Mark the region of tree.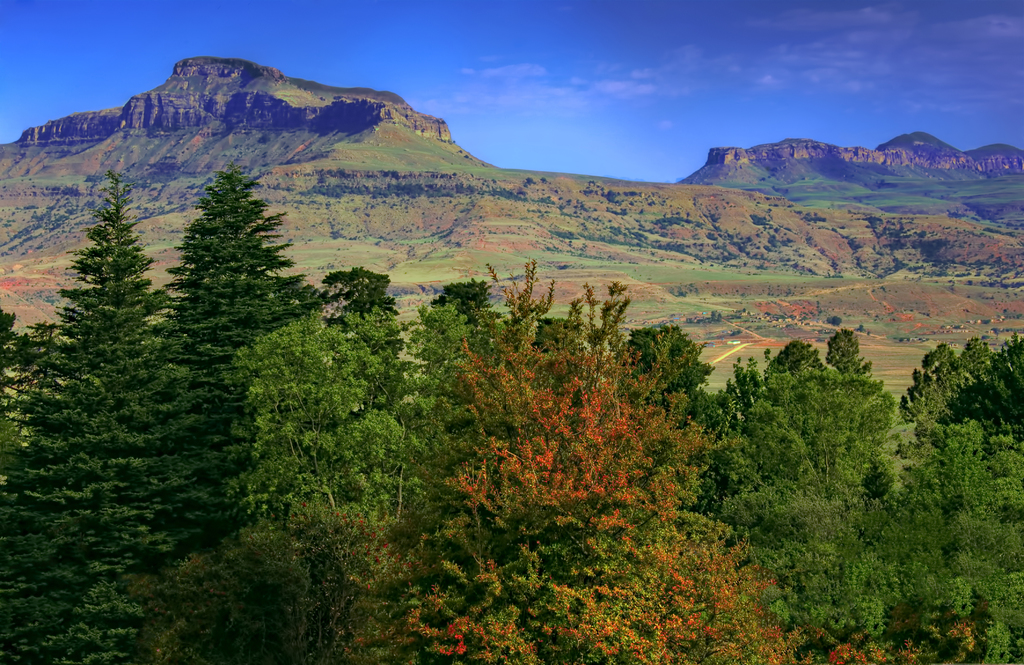
Region: region(413, 249, 729, 586).
